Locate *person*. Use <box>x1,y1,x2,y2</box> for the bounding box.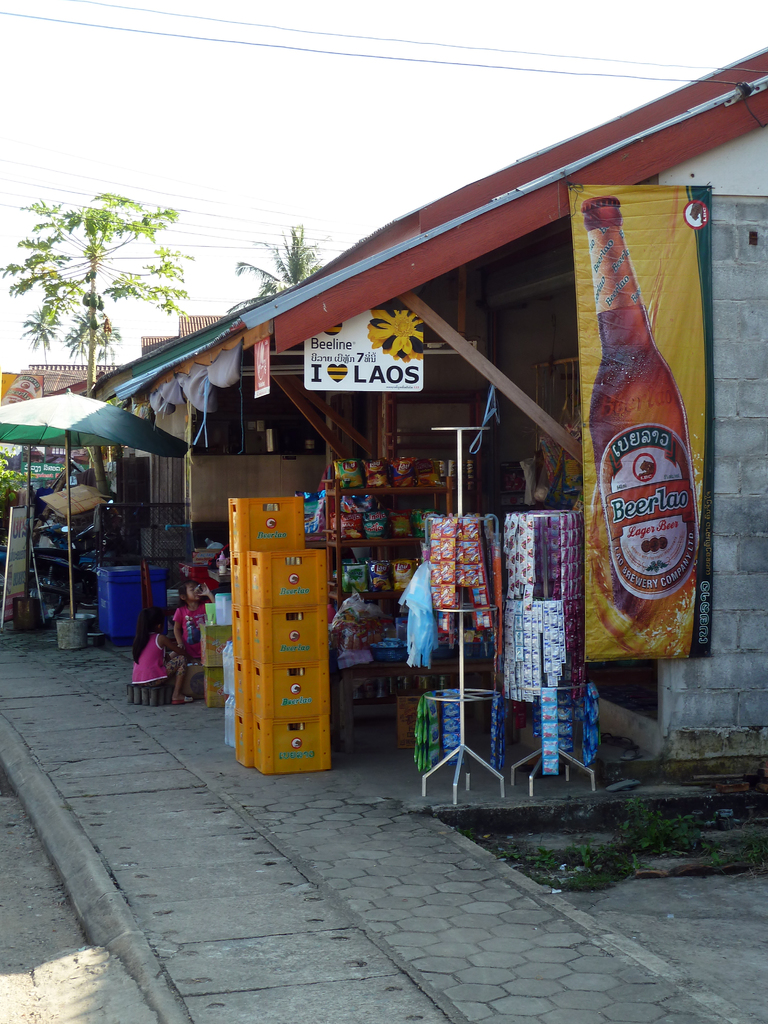
<box>170,566,220,660</box>.
